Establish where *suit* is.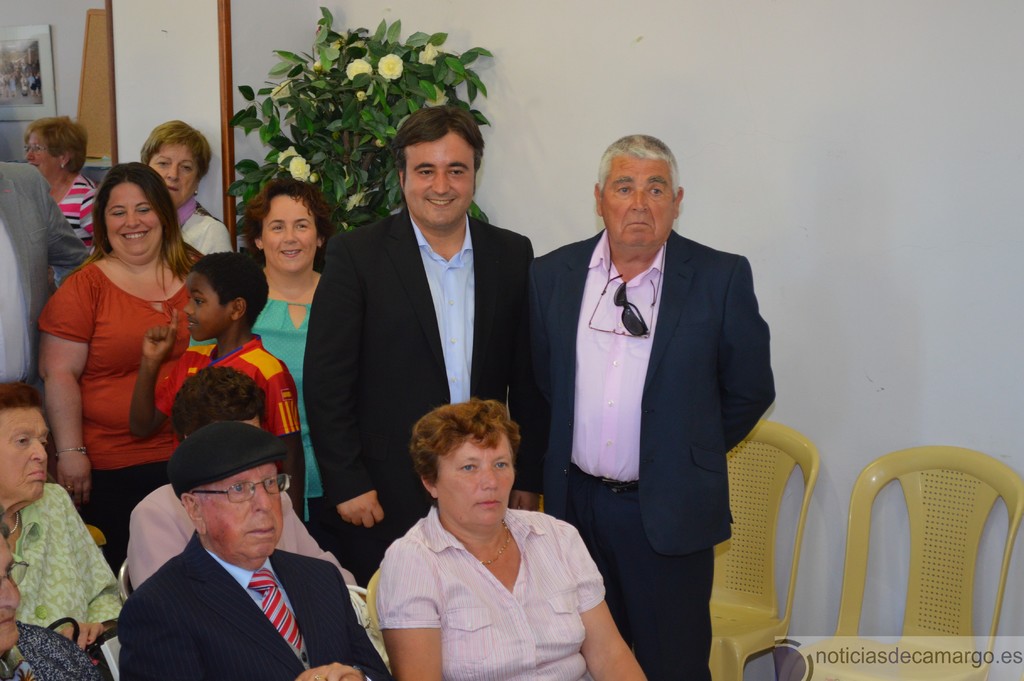
Established at bbox=(116, 498, 372, 671).
